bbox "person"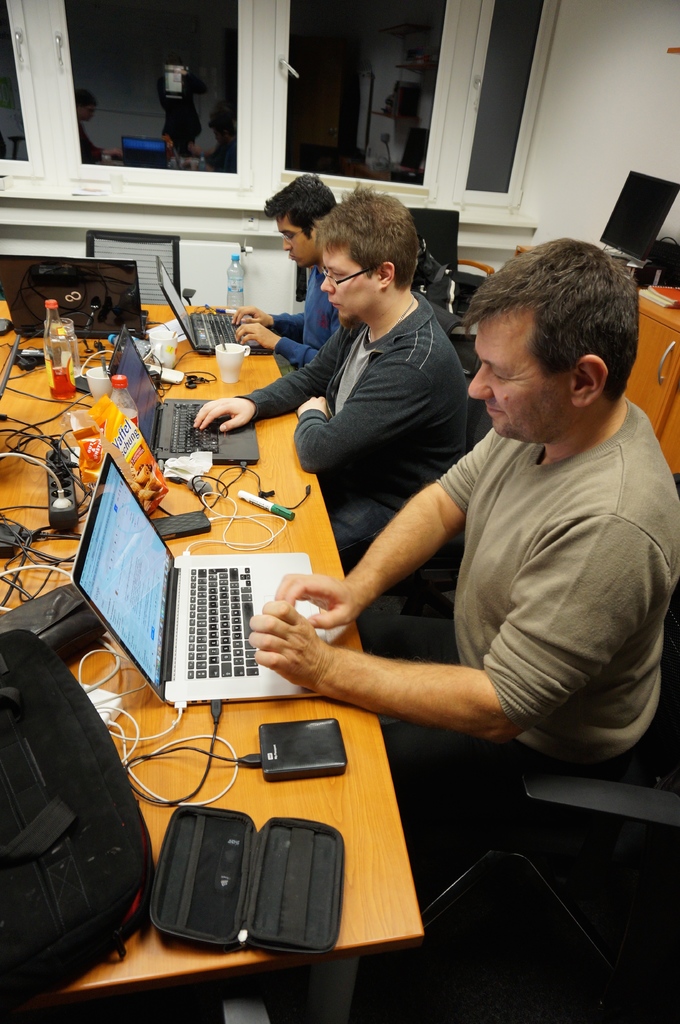
region(251, 241, 679, 778)
